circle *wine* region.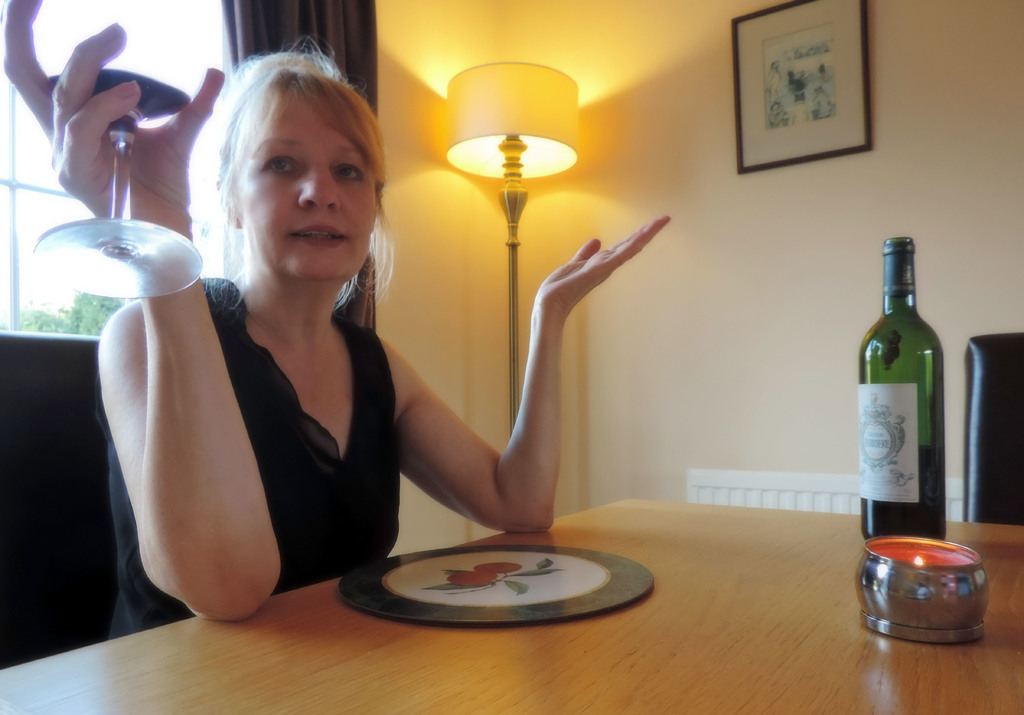
Region: x1=856, y1=245, x2=944, y2=568.
